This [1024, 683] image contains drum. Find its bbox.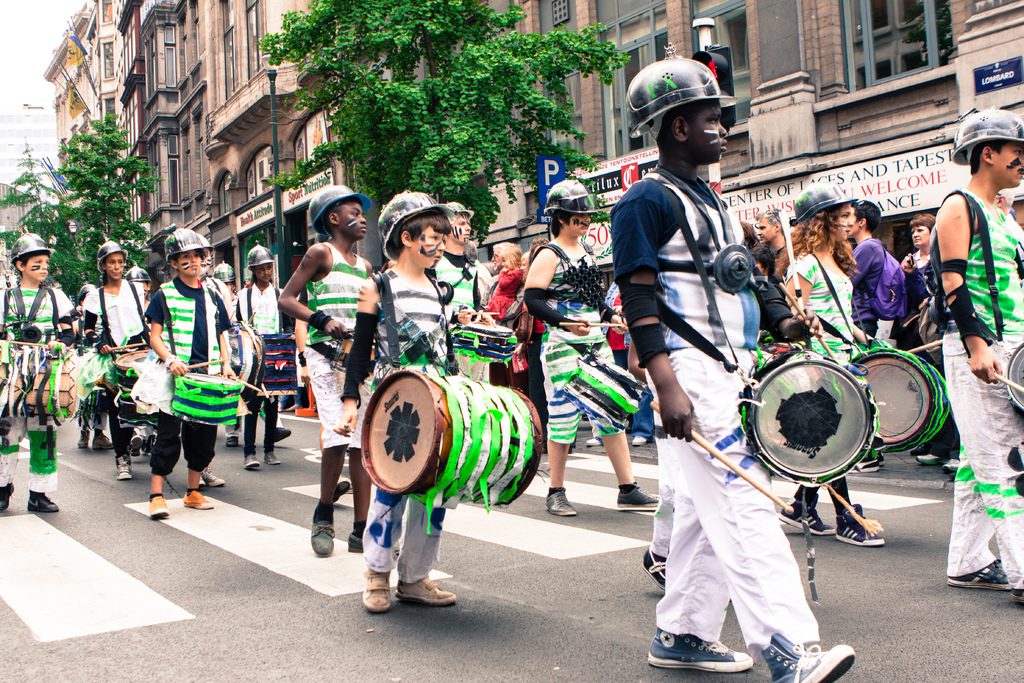
l=359, t=368, r=544, b=504.
